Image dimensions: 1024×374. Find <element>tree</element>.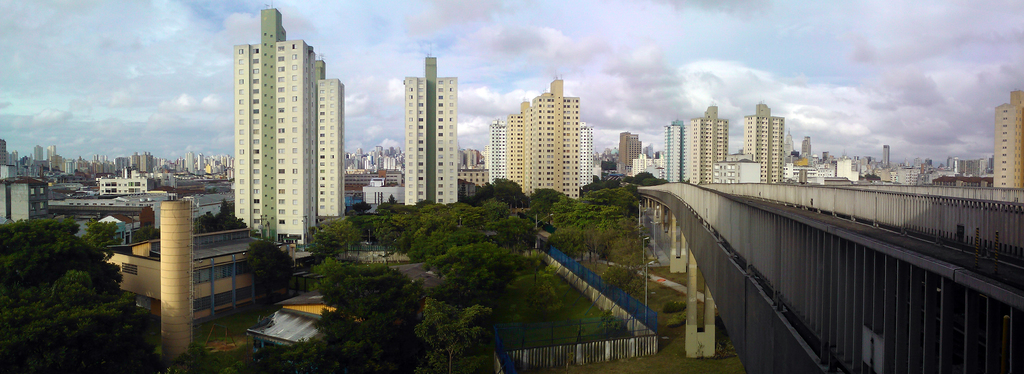
detection(250, 233, 303, 312).
